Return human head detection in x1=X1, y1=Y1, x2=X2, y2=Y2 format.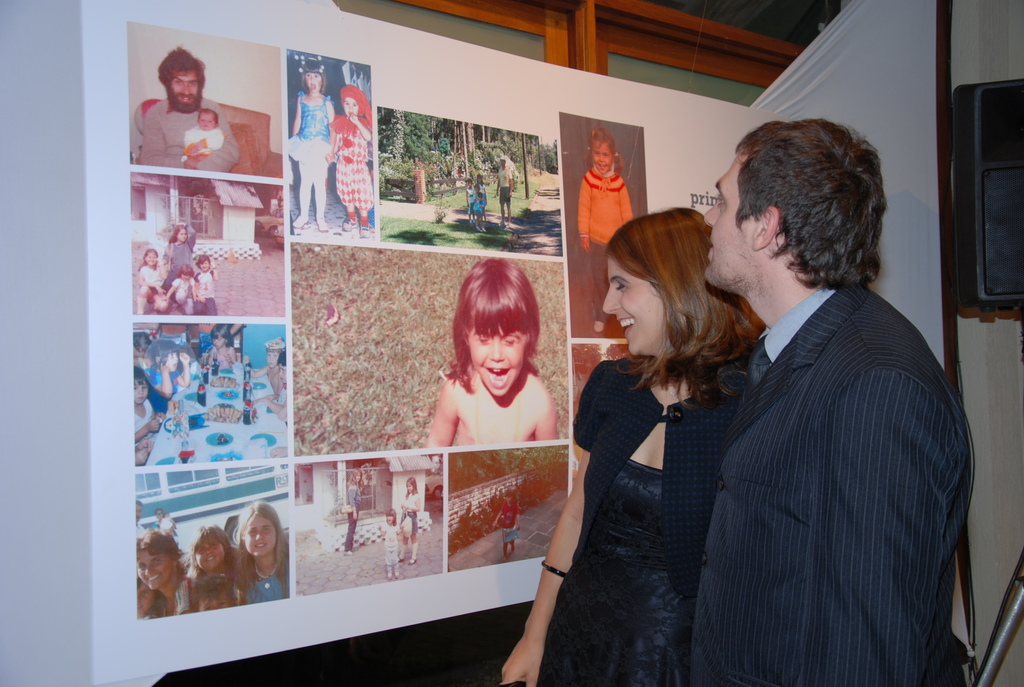
x1=155, y1=44, x2=207, y2=107.
